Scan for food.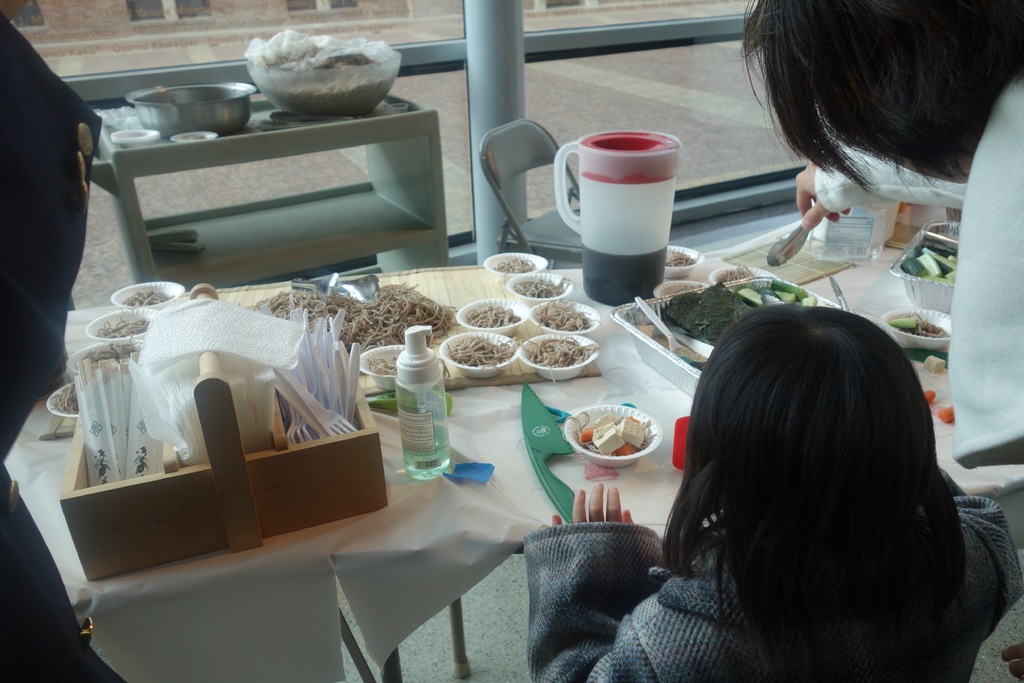
Scan result: (492, 255, 534, 272).
